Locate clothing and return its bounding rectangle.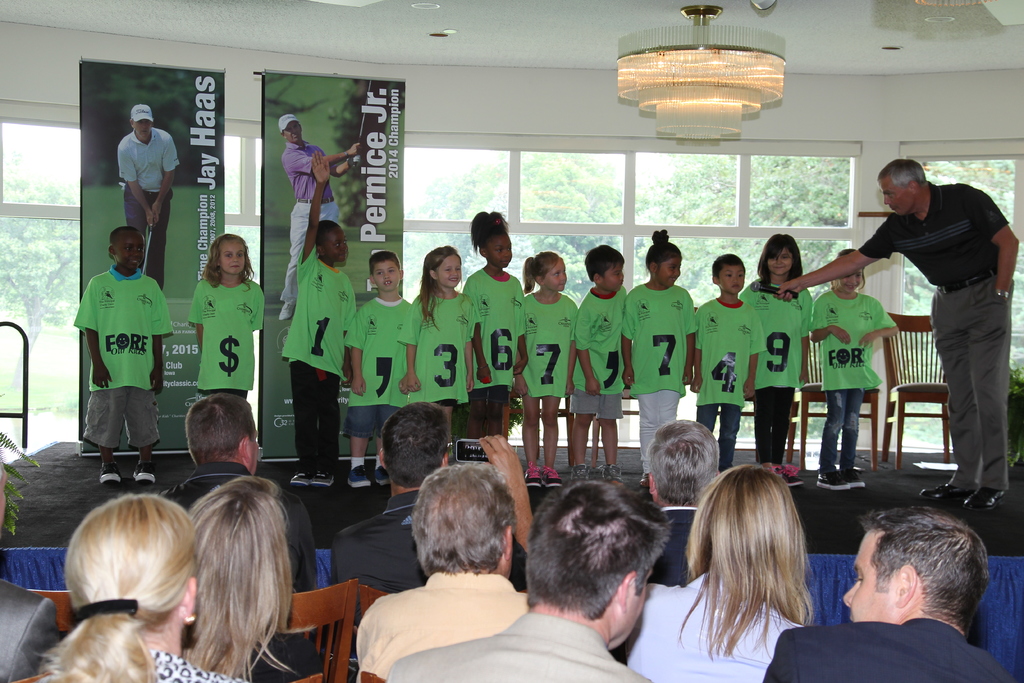
<box>282,135,334,300</box>.
